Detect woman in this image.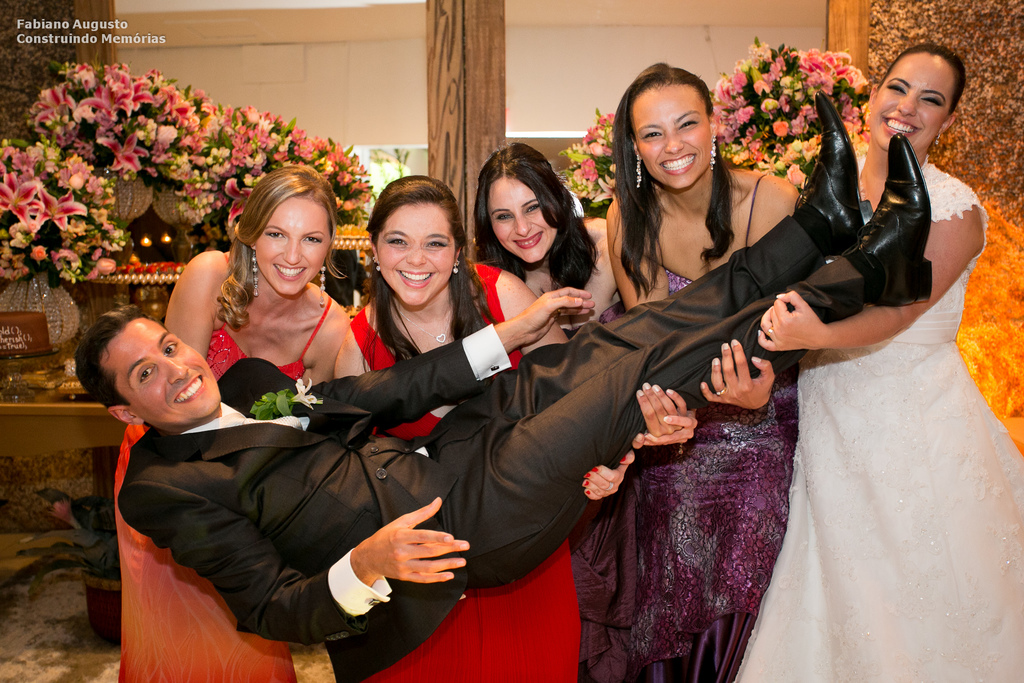
Detection: x1=472 y1=140 x2=630 y2=682.
